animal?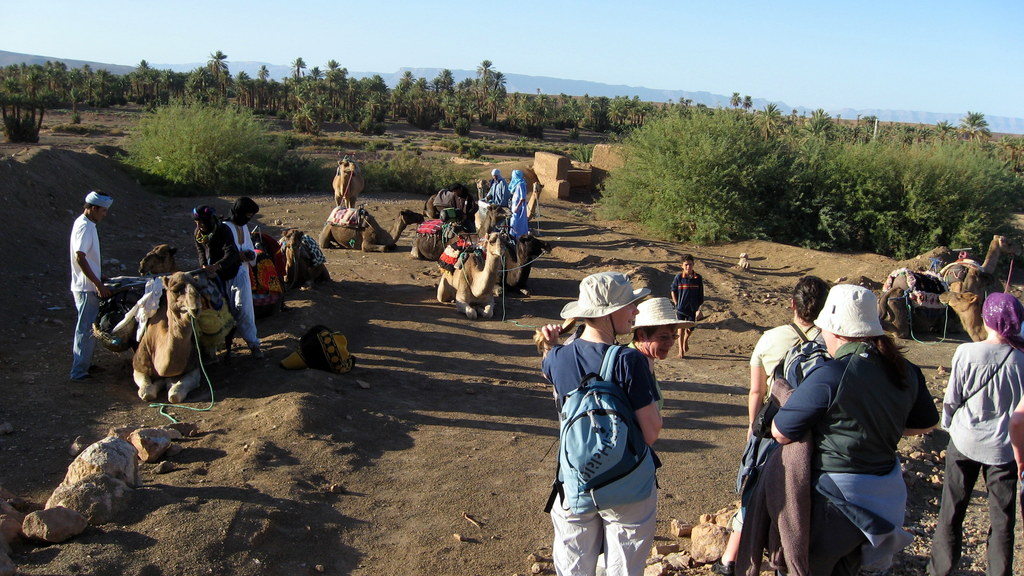
crop(490, 181, 545, 218)
